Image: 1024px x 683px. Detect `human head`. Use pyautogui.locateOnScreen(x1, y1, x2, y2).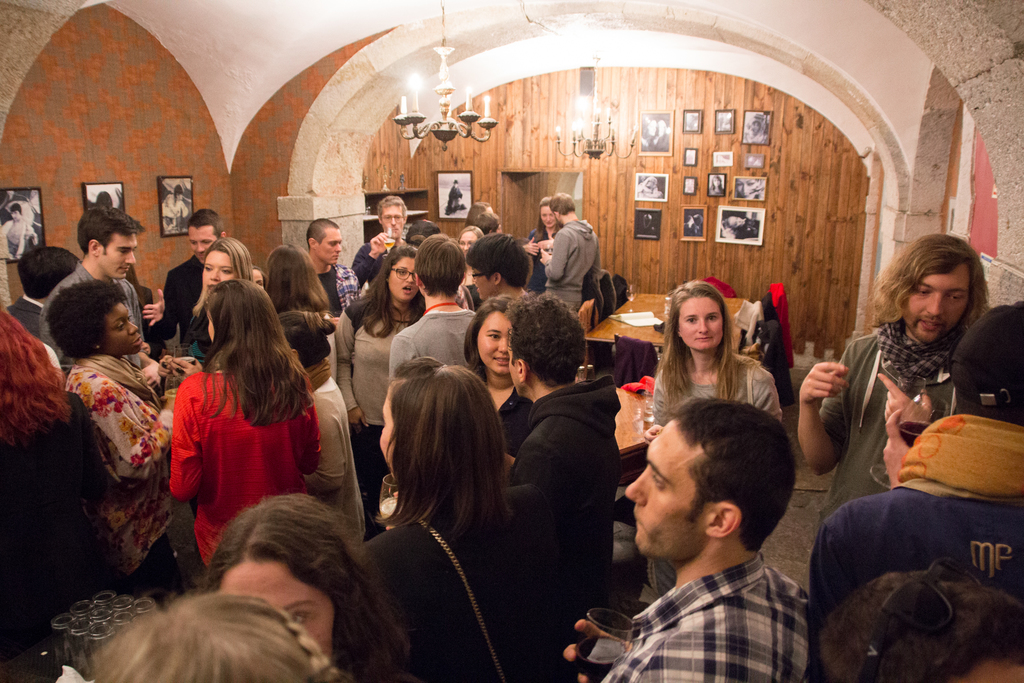
pyautogui.locateOnScreen(540, 194, 554, 231).
